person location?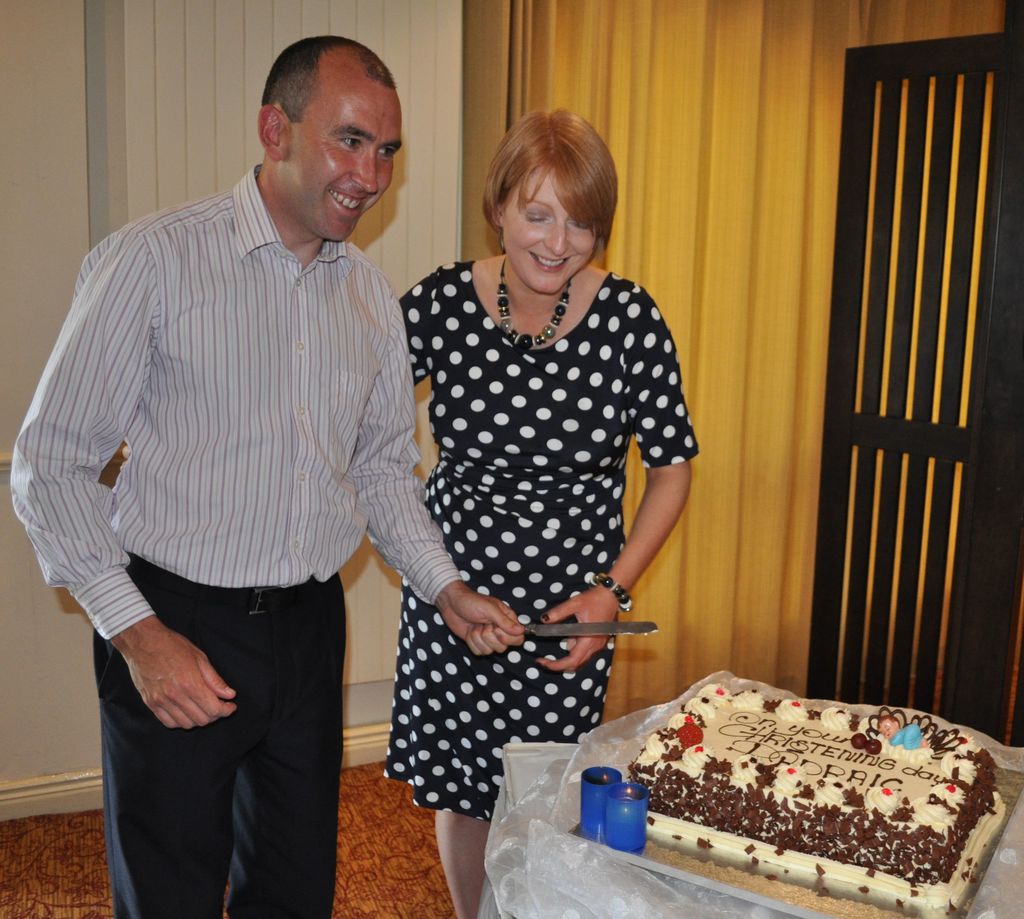
bbox(372, 89, 700, 880)
